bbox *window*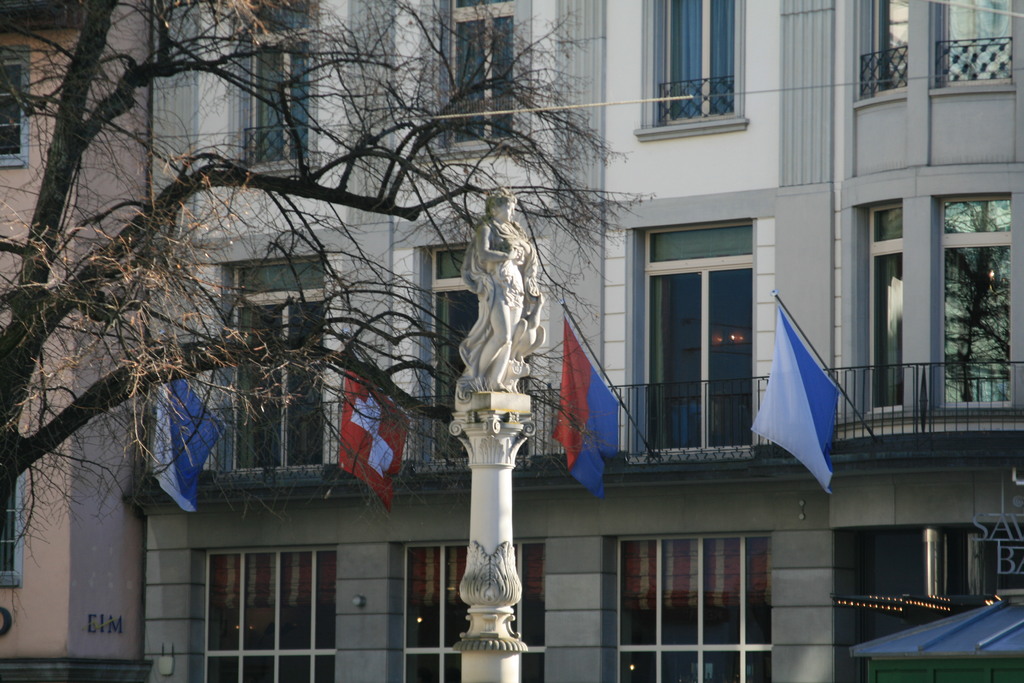
bbox=(246, 0, 309, 170)
